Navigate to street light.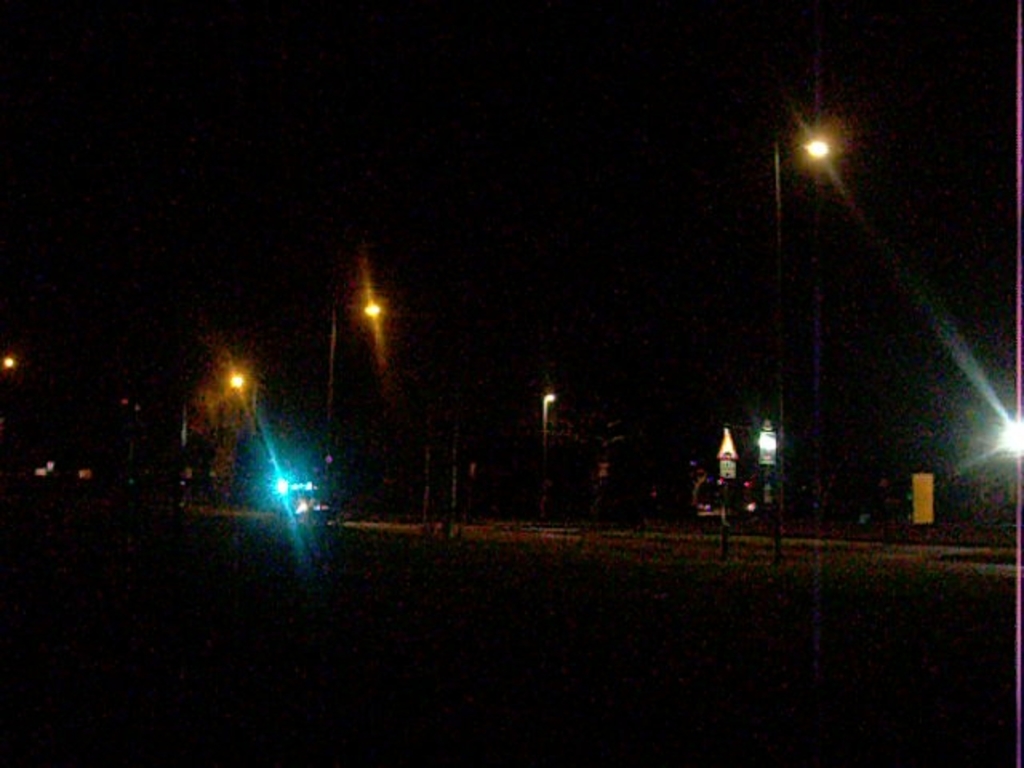
Navigation target: rect(762, 123, 834, 578).
